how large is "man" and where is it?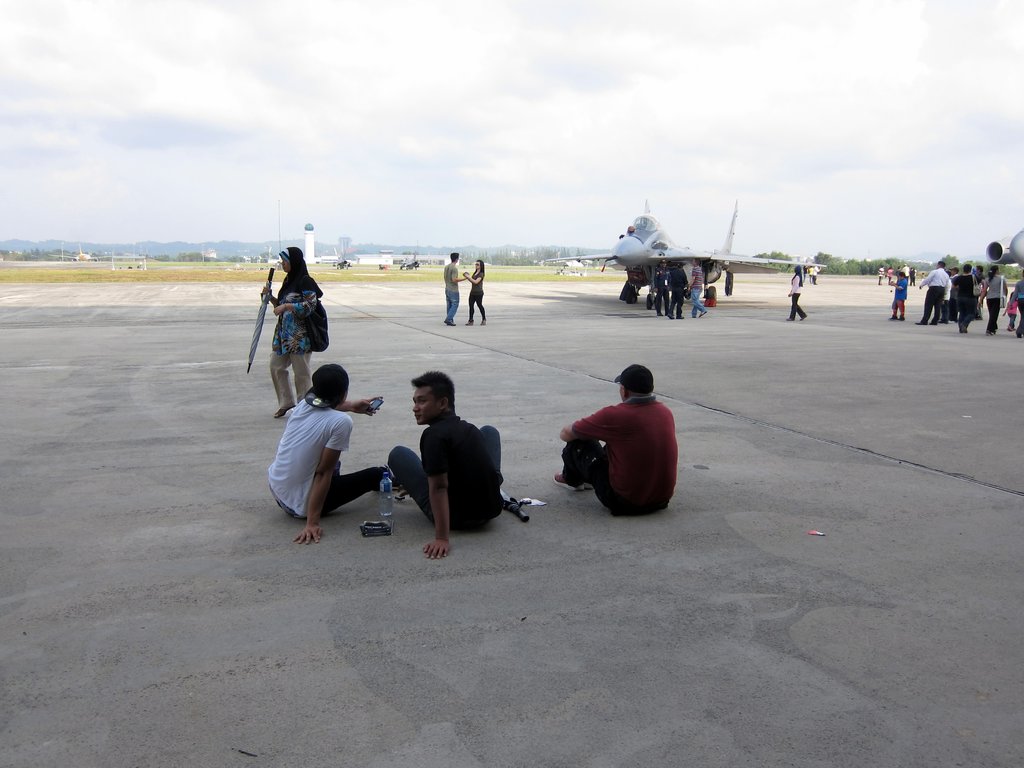
Bounding box: pyautogui.locateOnScreen(690, 259, 709, 322).
